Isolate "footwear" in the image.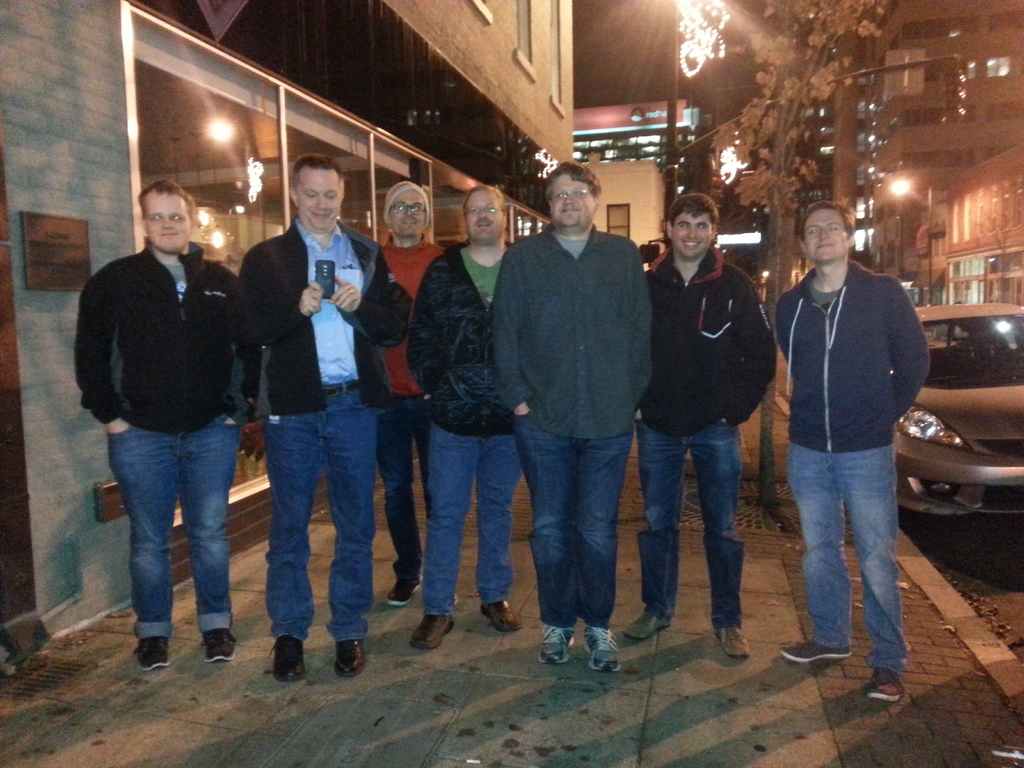
Isolated region: rect(547, 616, 629, 687).
